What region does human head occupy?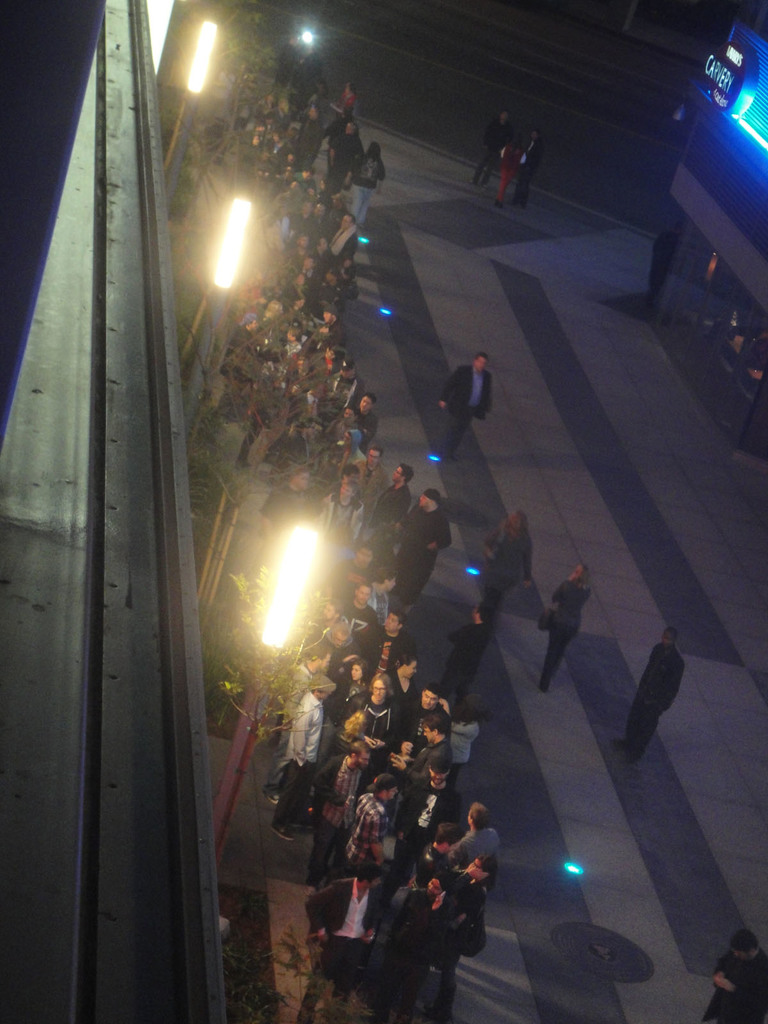
293/470/307/491.
